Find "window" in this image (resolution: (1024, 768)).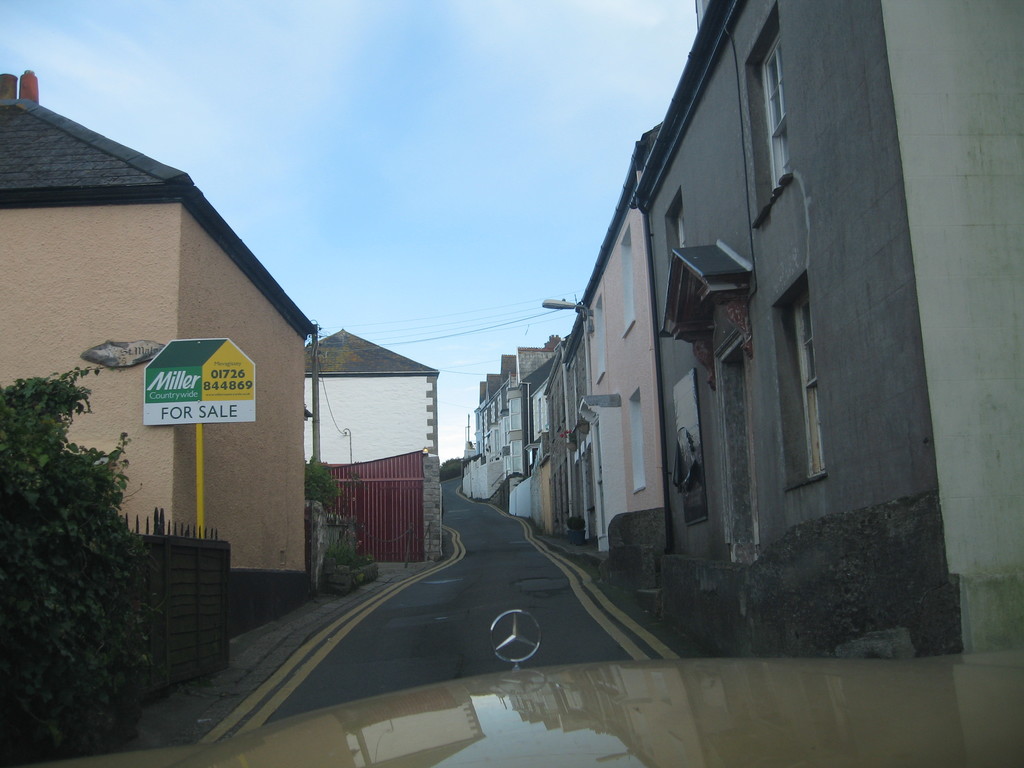
<box>536,398,541,429</box>.
